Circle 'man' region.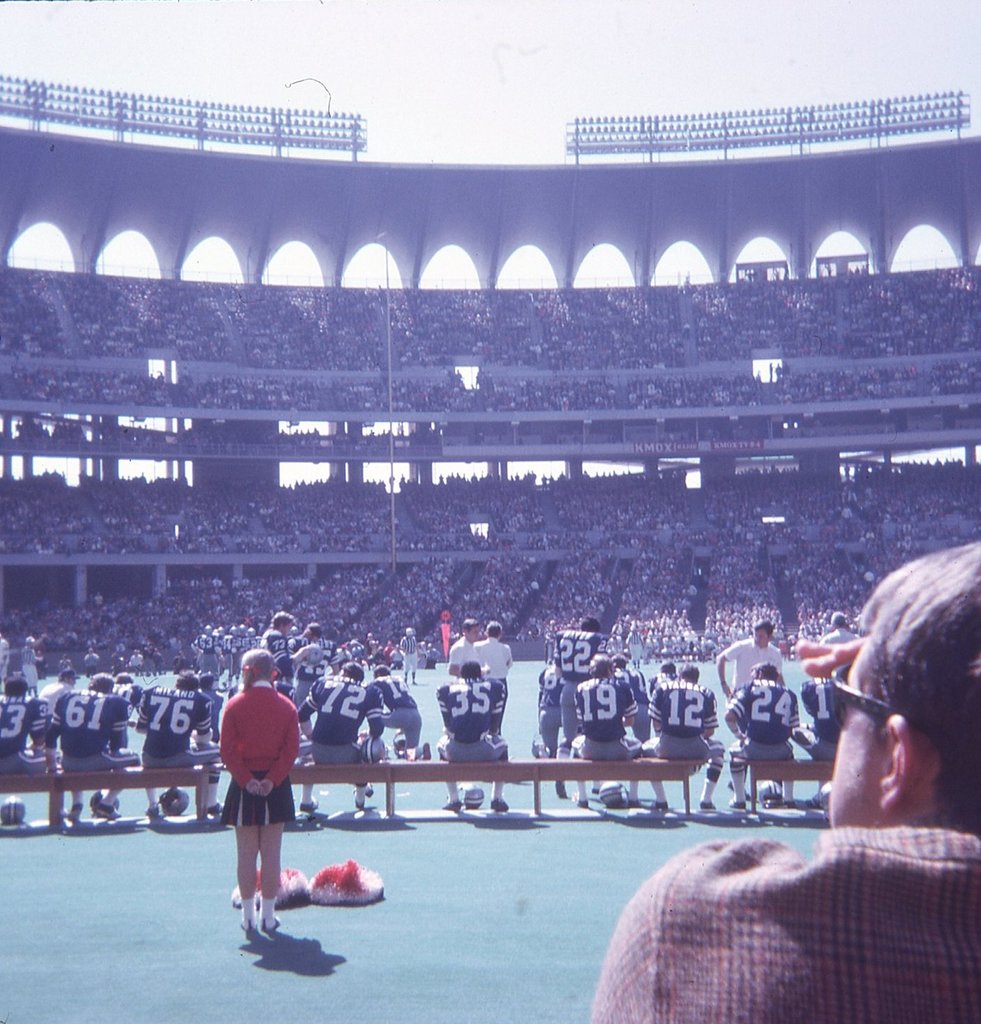
Region: BBox(401, 625, 422, 686).
